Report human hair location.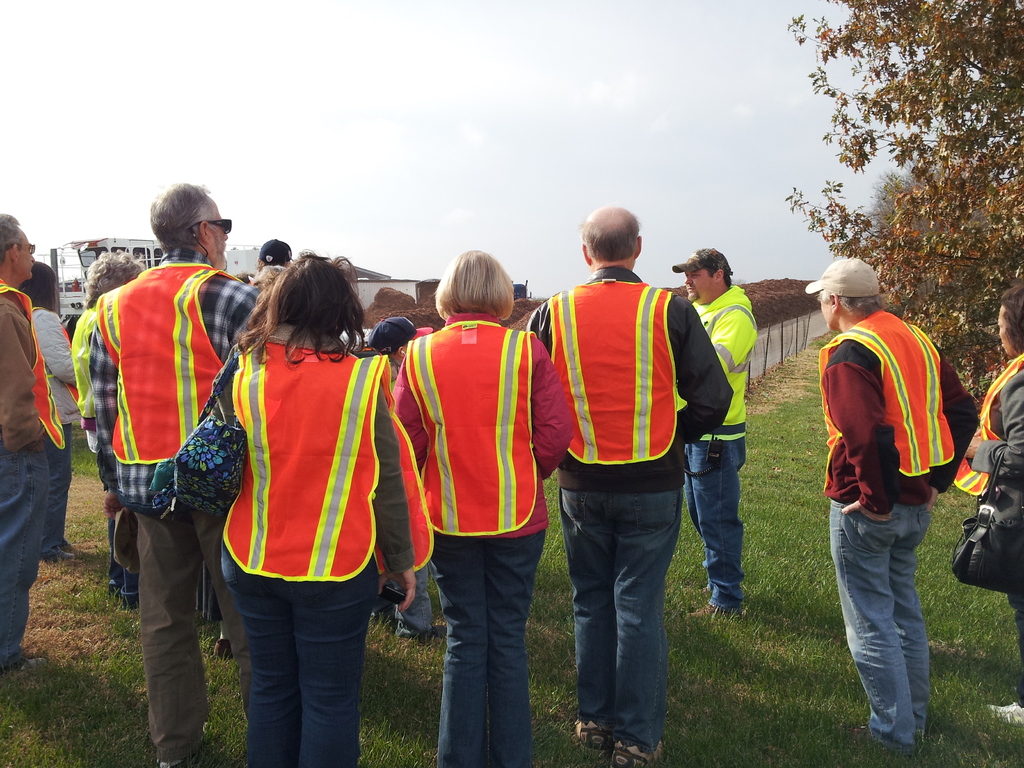
Report: (x1=252, y1=264, x2=288, y2=291).
